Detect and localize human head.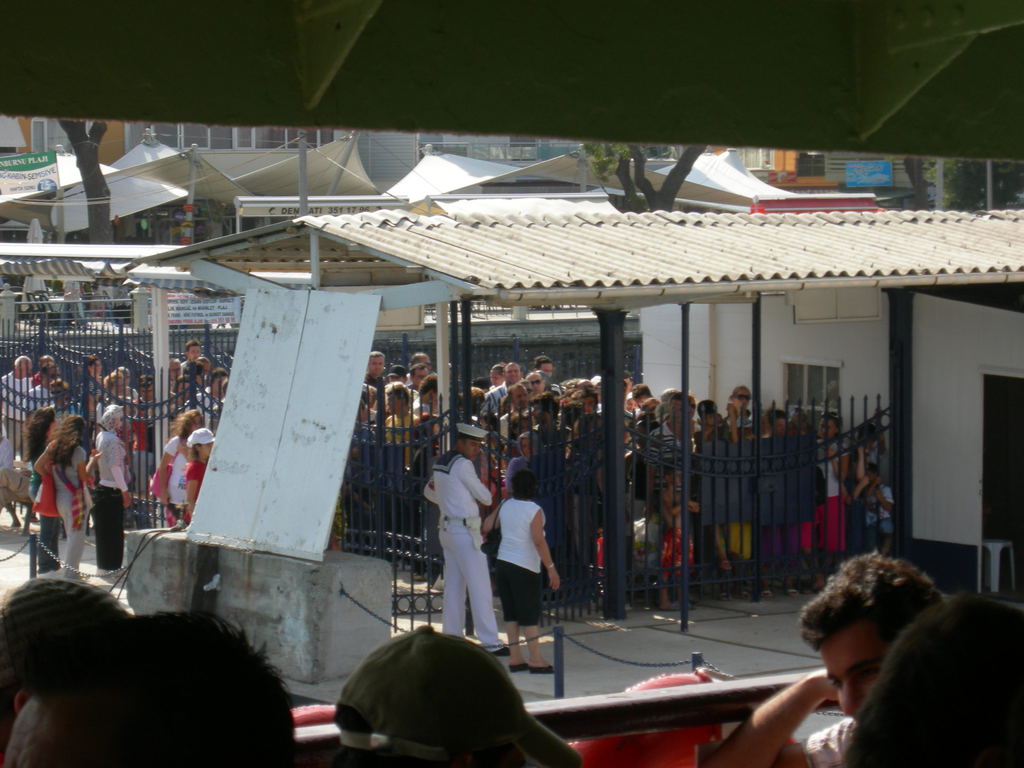
Localized at {"x1": 333, "y1": 622, "x2": 586, "y2": 767}.
